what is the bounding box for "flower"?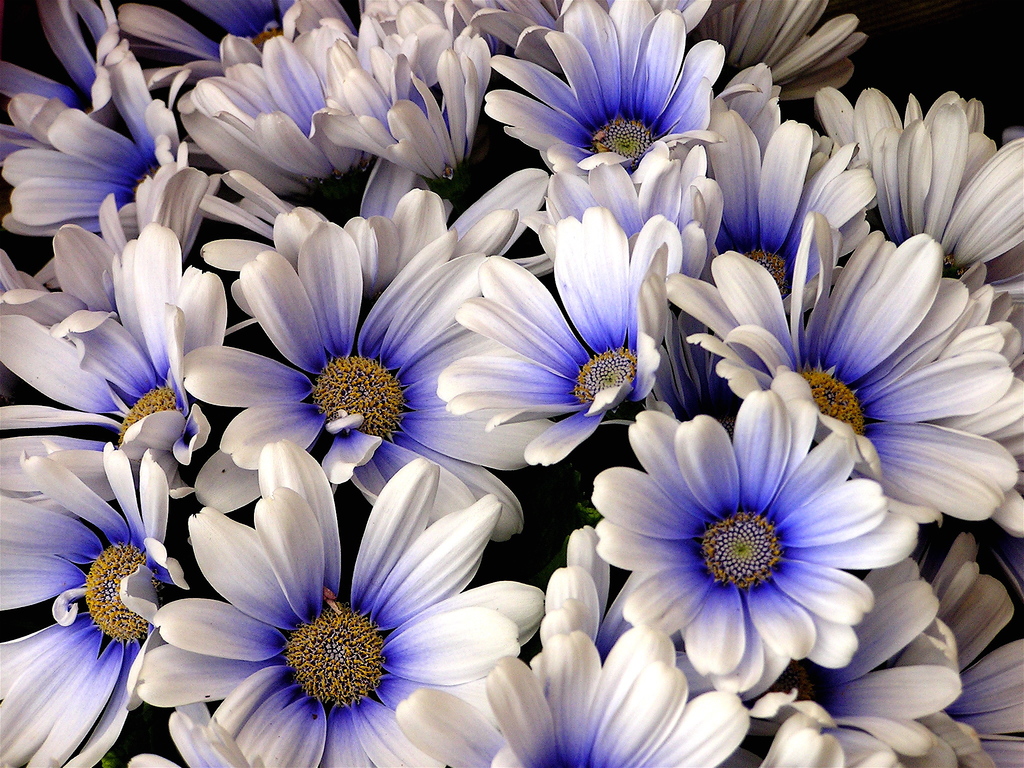
[193,24,374,198].
